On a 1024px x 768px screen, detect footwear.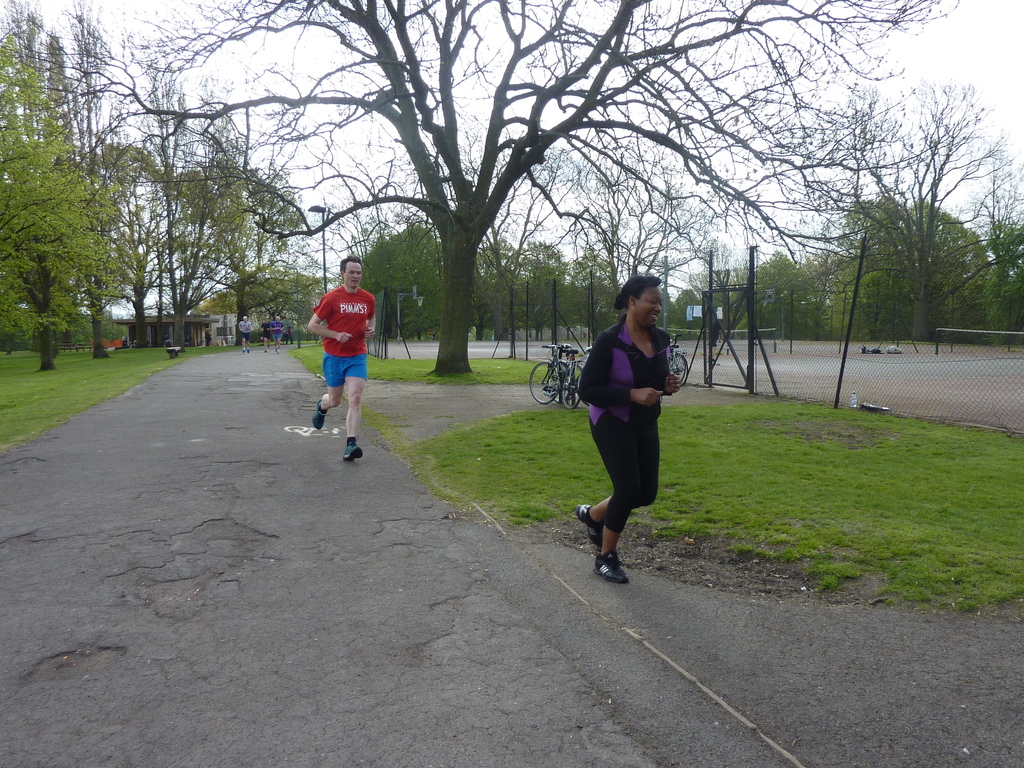
Rect(242, 349, 243, 351).
